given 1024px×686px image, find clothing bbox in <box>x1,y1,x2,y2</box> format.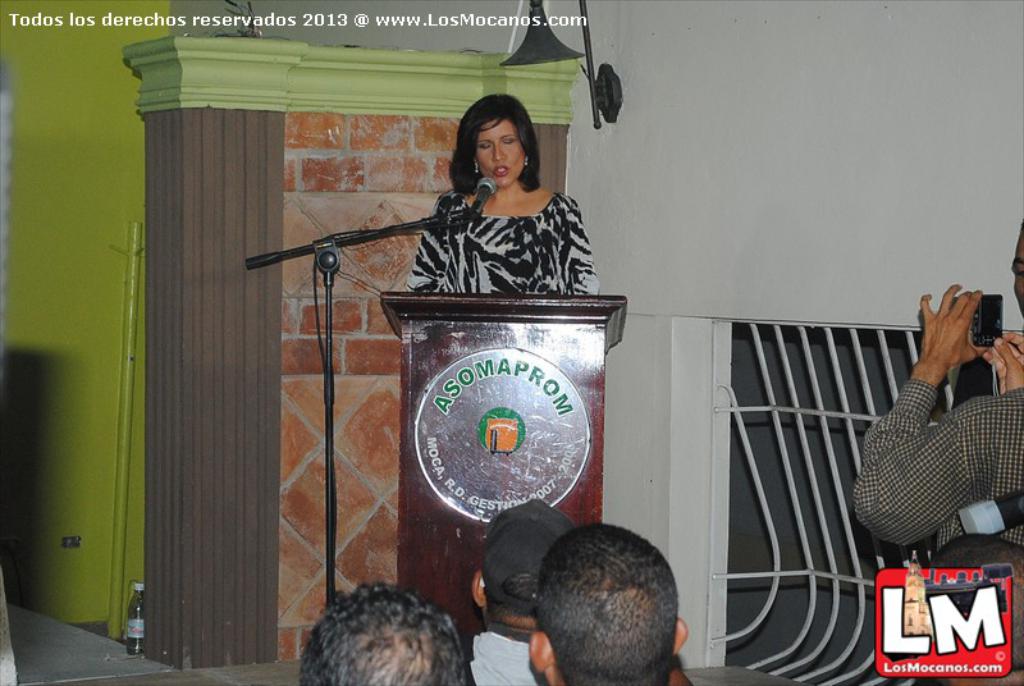
<box>468,623,538,685</box>.
